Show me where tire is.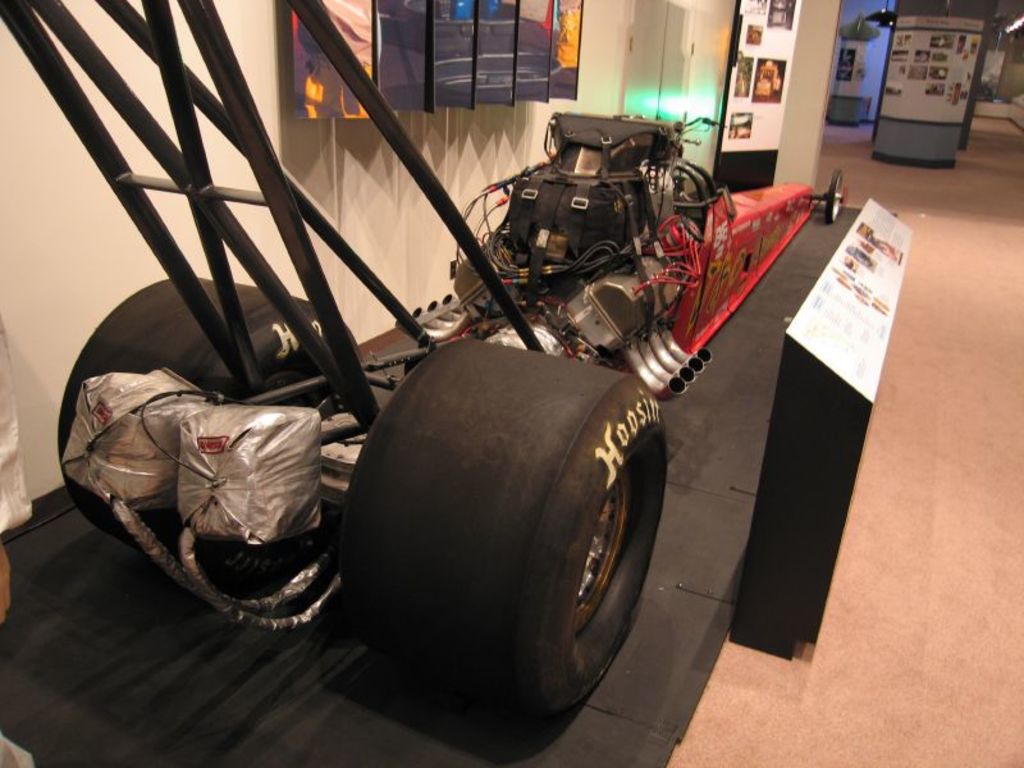
tire is at [51, 271, 356, 607].
